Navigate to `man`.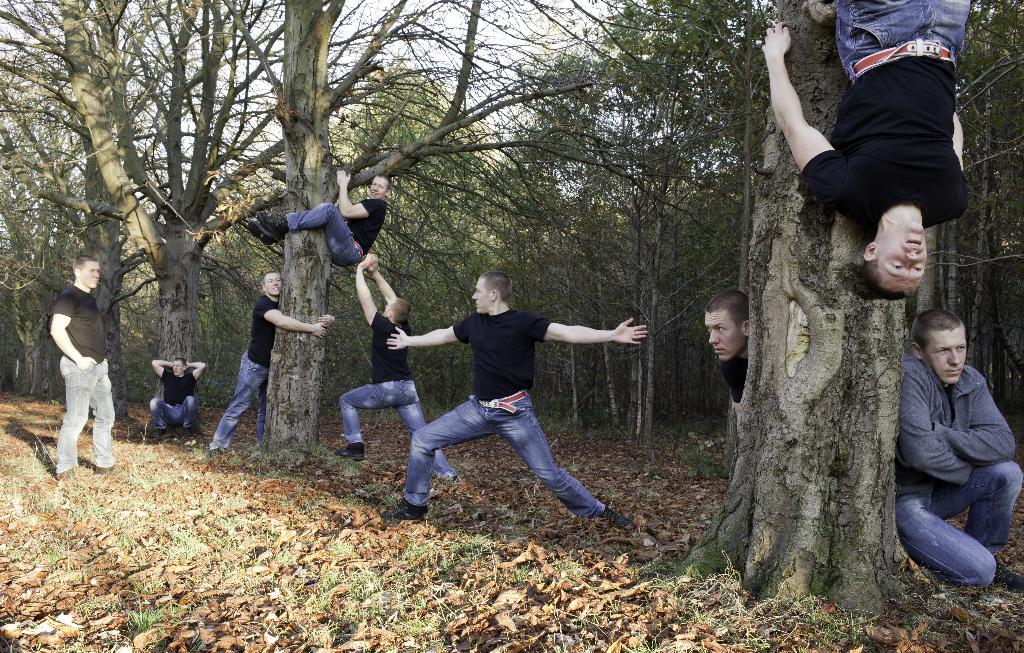
Navigation target: <region>705, 289, 753, 429</region>.
